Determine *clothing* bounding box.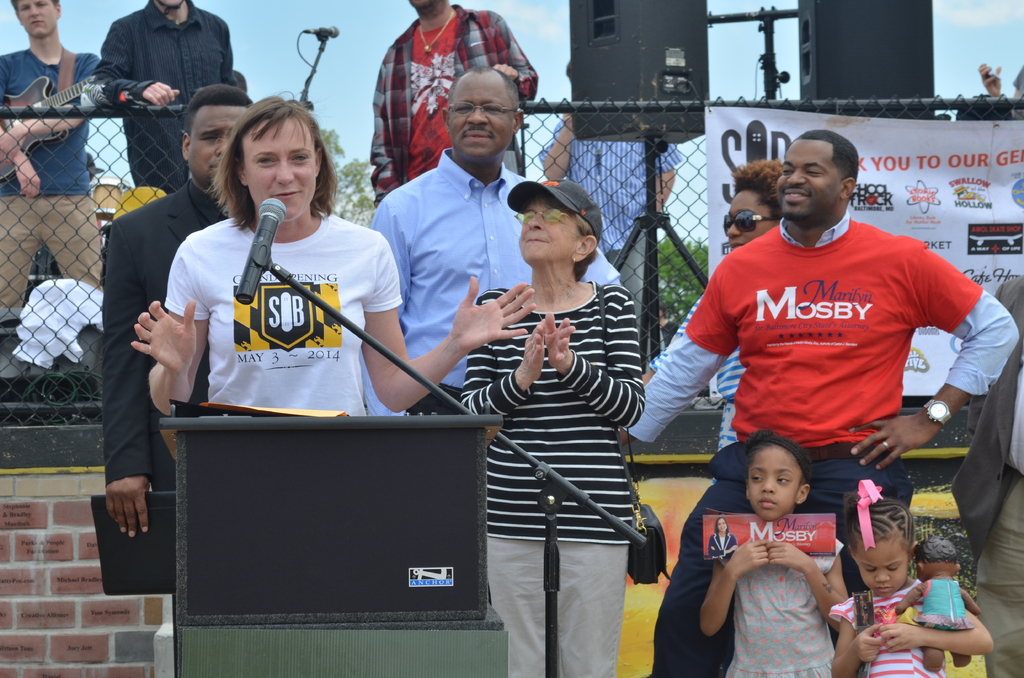
Determined: x1=372, y1=152, x2=617, y2=419.
